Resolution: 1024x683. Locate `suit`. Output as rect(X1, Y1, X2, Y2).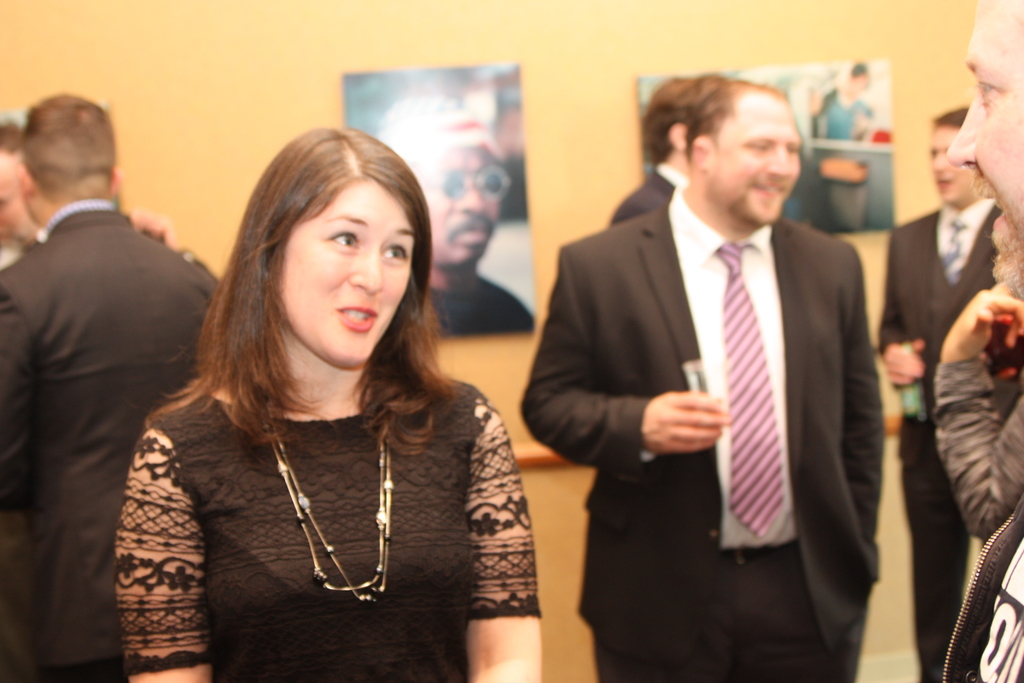
rect(609, 163, 693, 227).
